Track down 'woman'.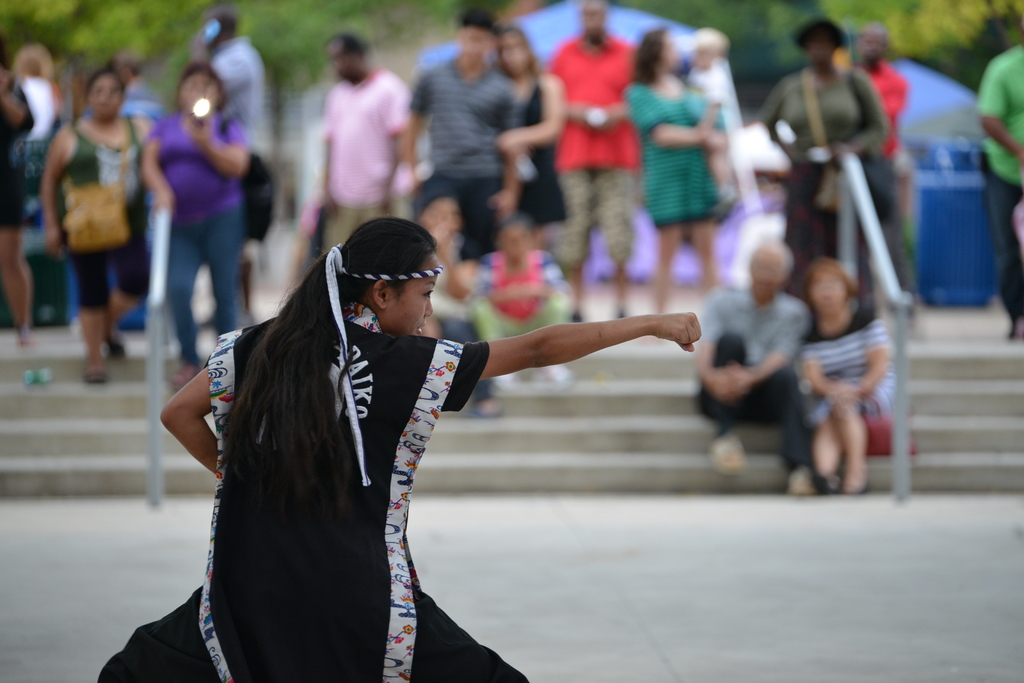
Tracked to bbox=(96, 217, 701, 682).
